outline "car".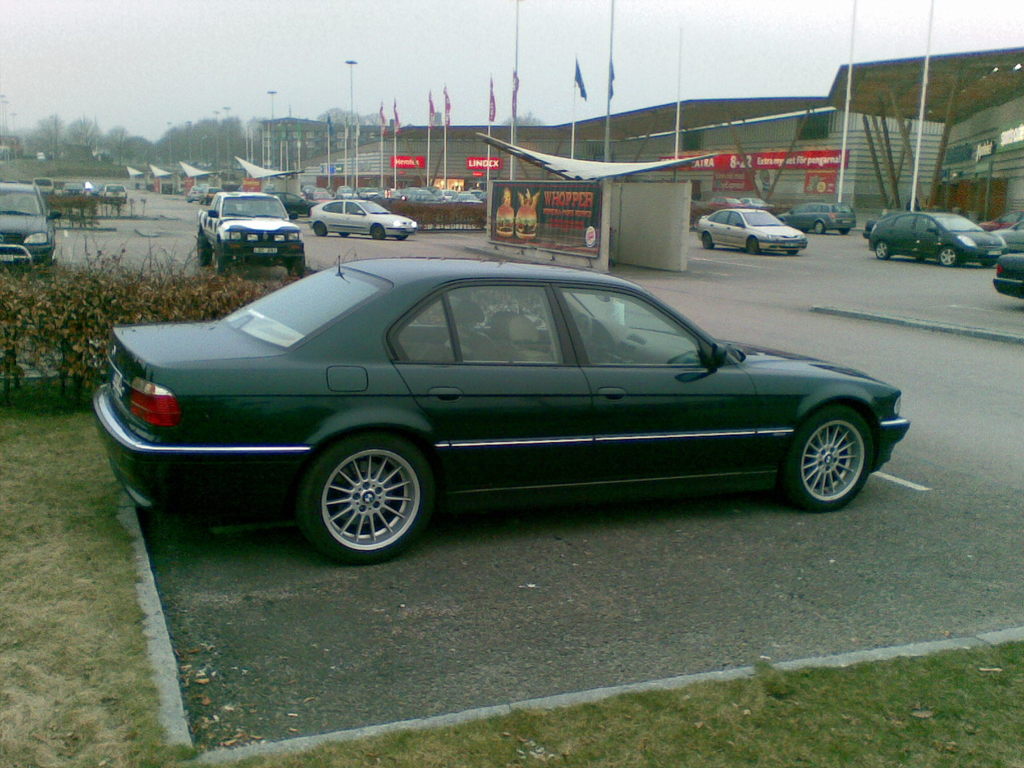
Outline: l=88, t=253, r=913, b=568.
